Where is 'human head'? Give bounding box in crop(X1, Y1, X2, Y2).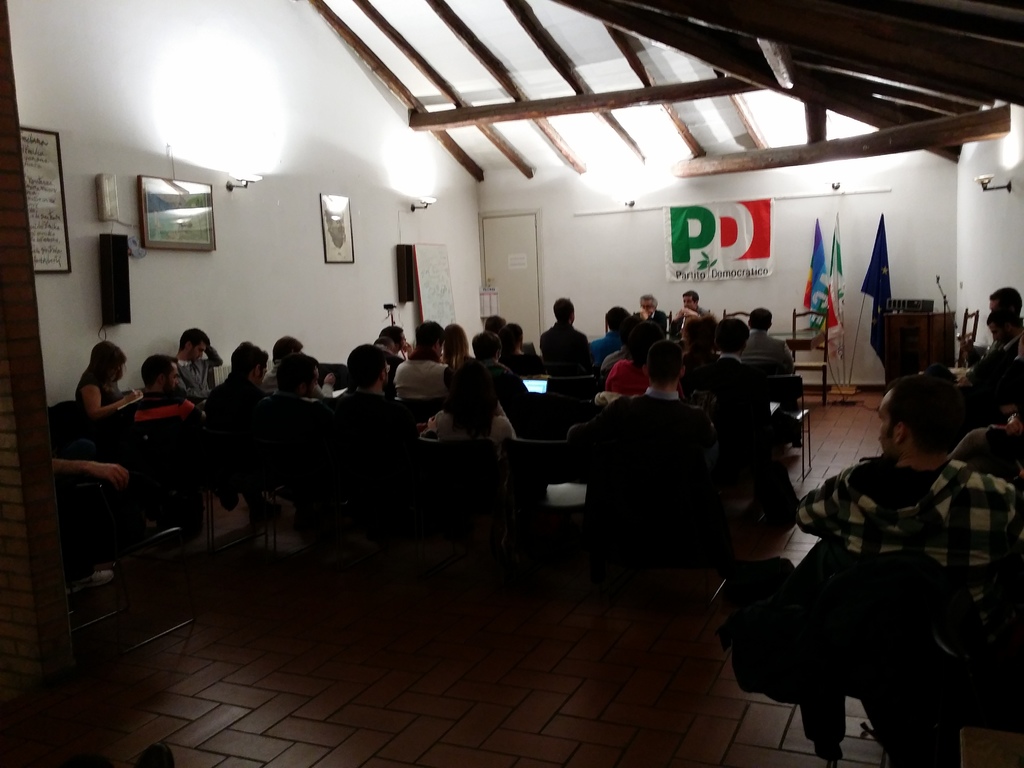
crop(637, 319, 666, 342).
